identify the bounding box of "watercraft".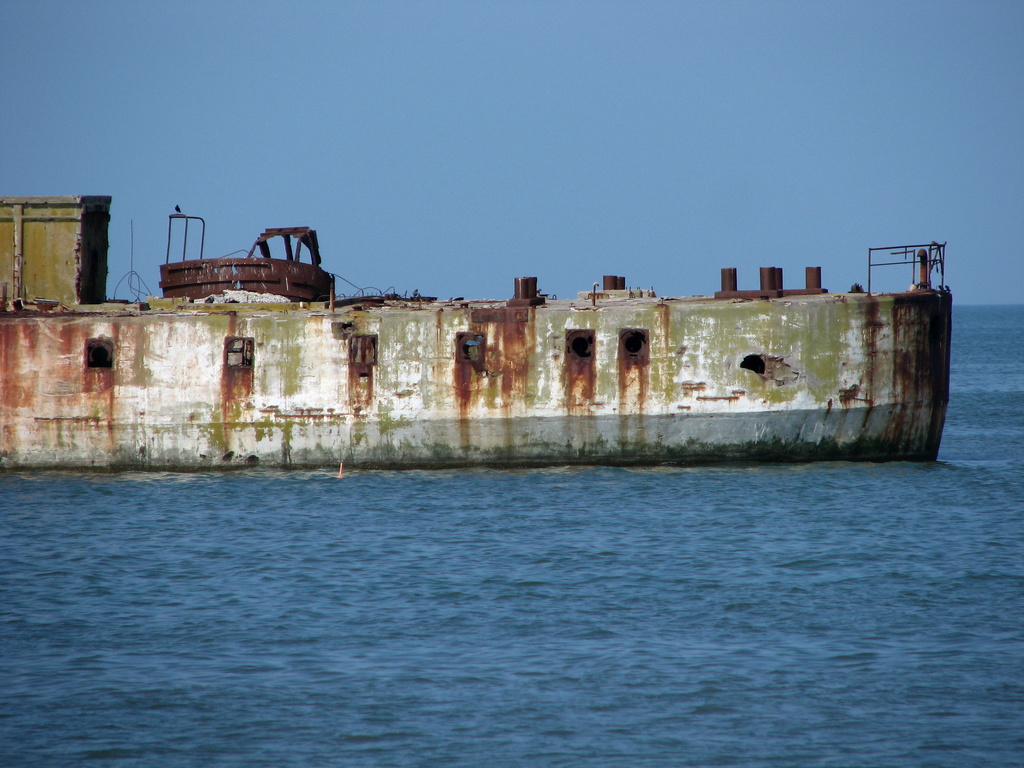
BBox(0, 192, 948, 468).
